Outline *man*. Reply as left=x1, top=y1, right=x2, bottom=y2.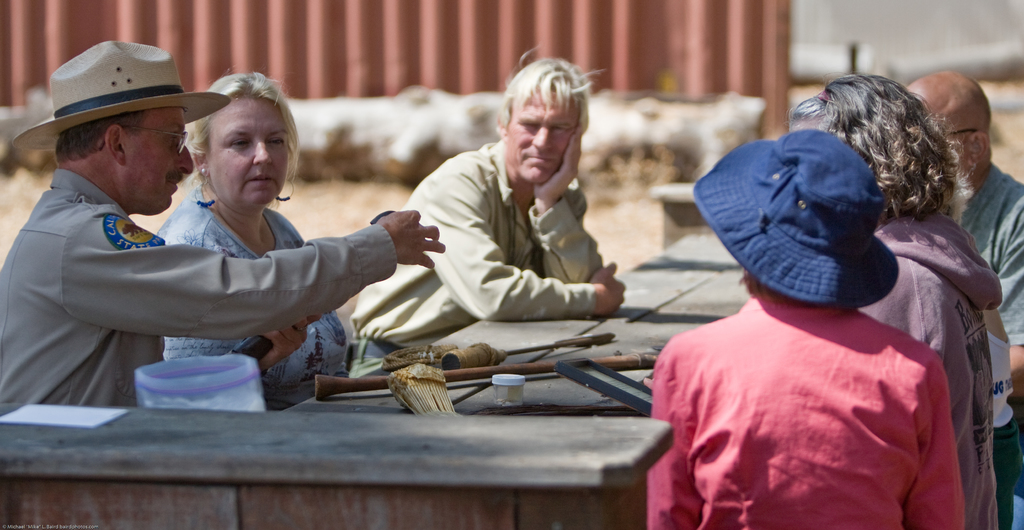
left=897, top=70, right=1023, bottom=524.
